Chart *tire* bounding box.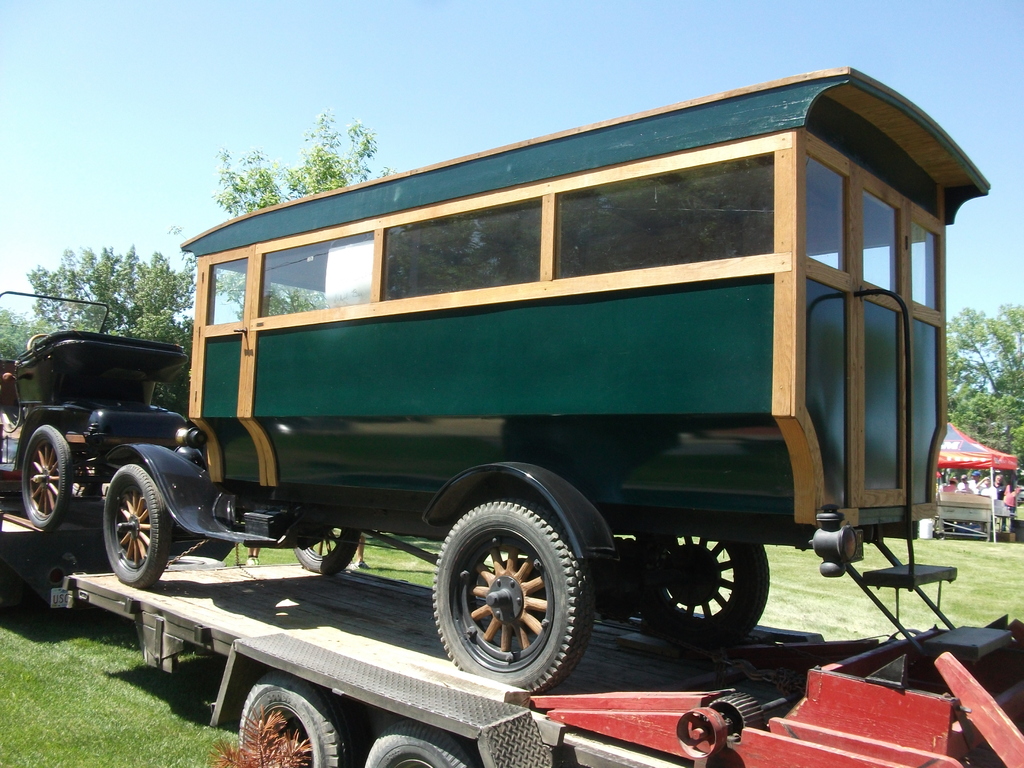
Charted: crop(431, 495, 592, 695).
